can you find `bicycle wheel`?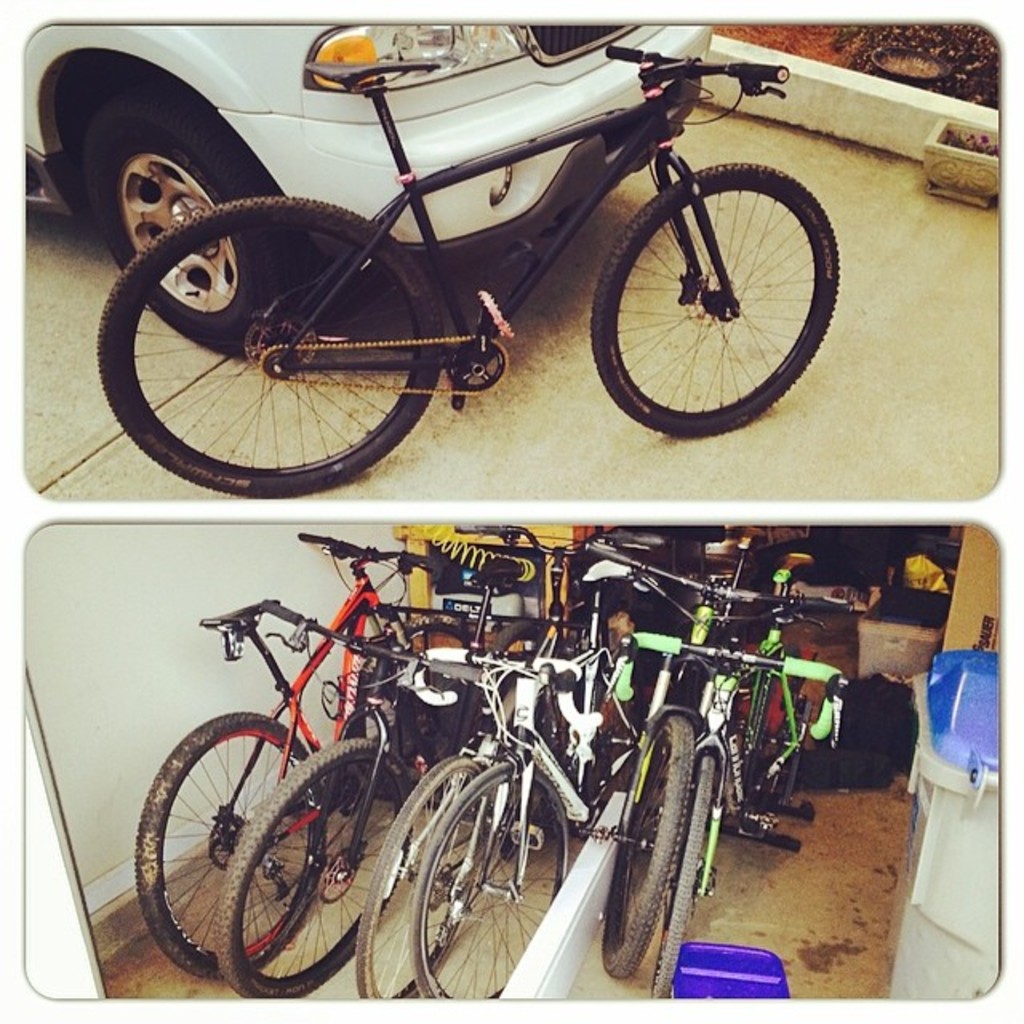
Yes, bounding box: 94 192 448 498.
